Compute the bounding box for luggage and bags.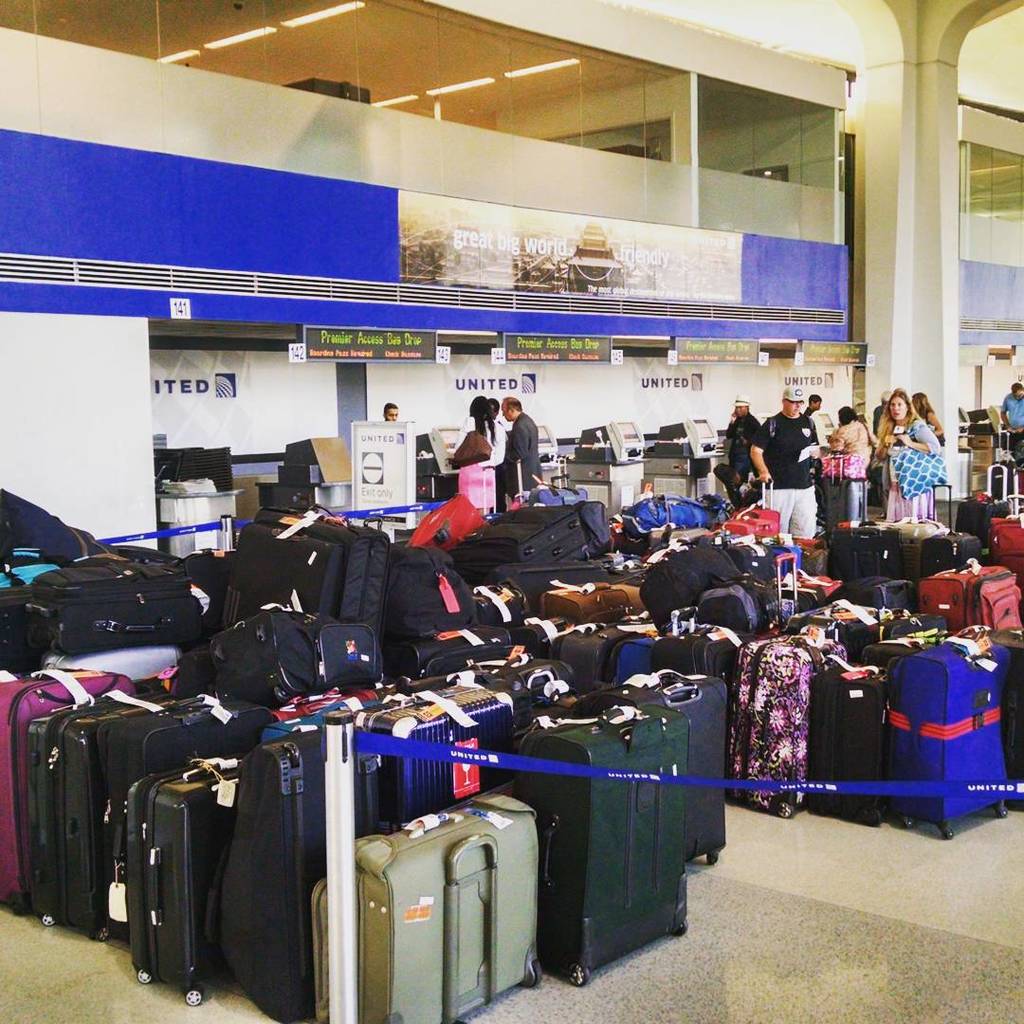
[left=388, top=539, right=480, bottom=634].
